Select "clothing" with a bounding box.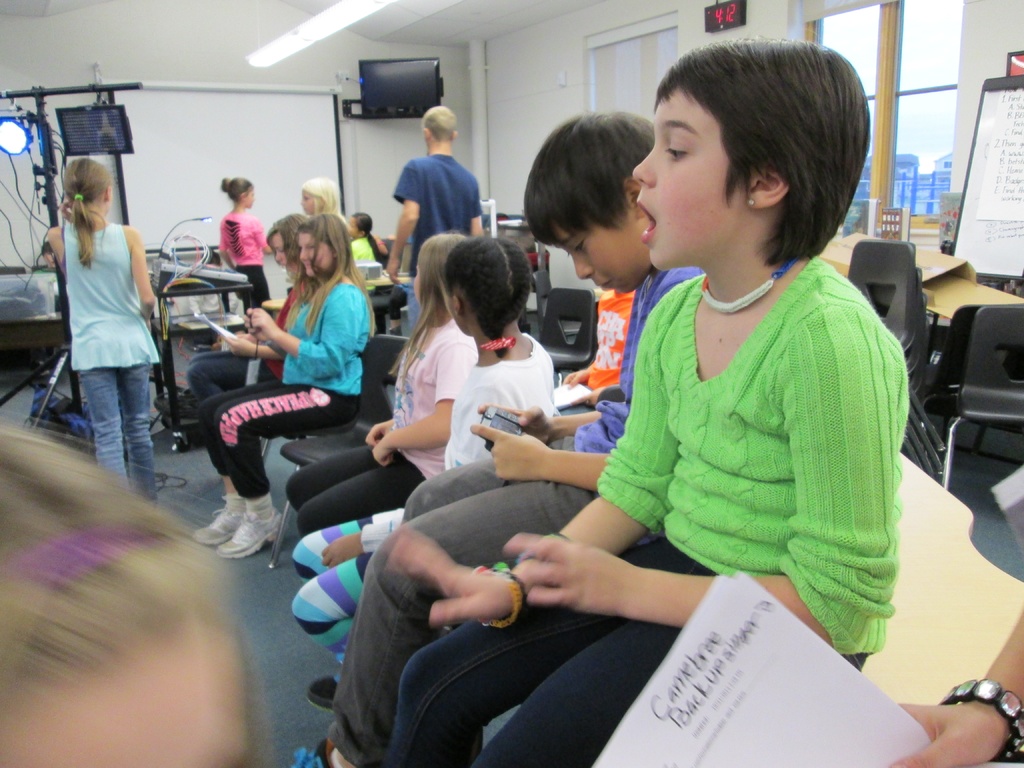
bbox=[393, 156, 481, 330].
